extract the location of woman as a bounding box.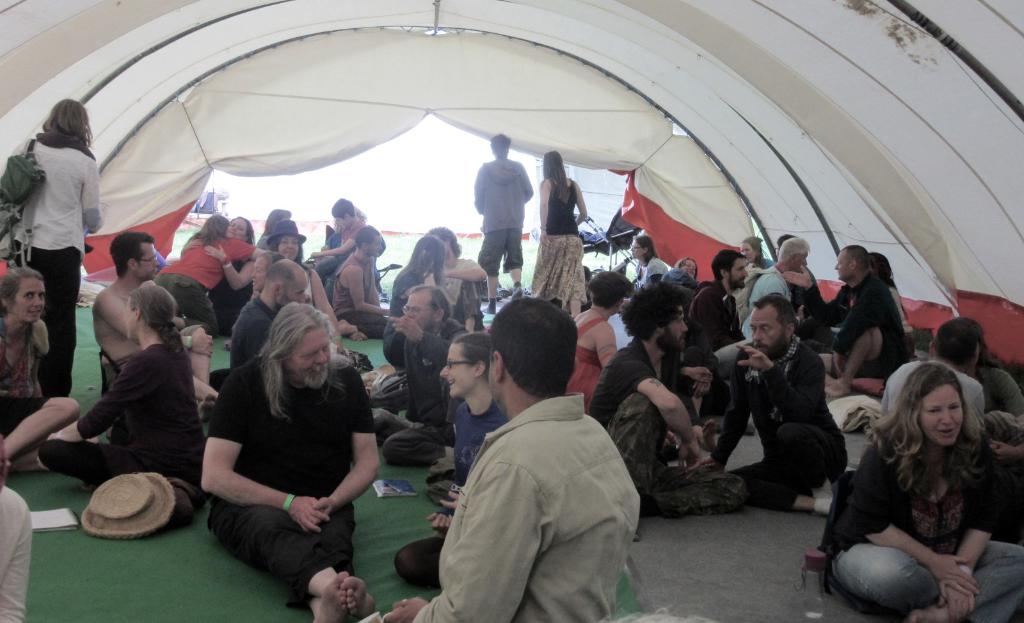
[left=817, top=361, right=1023, bottom=622].
